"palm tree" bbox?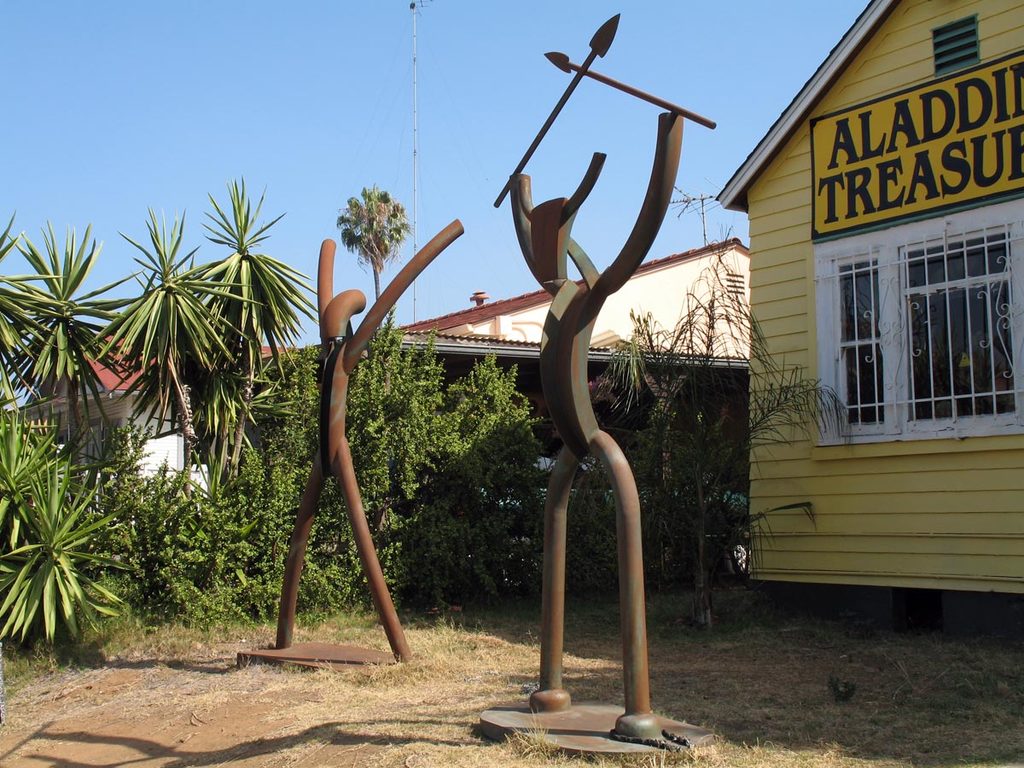
box(275, 462, 435, 587)
